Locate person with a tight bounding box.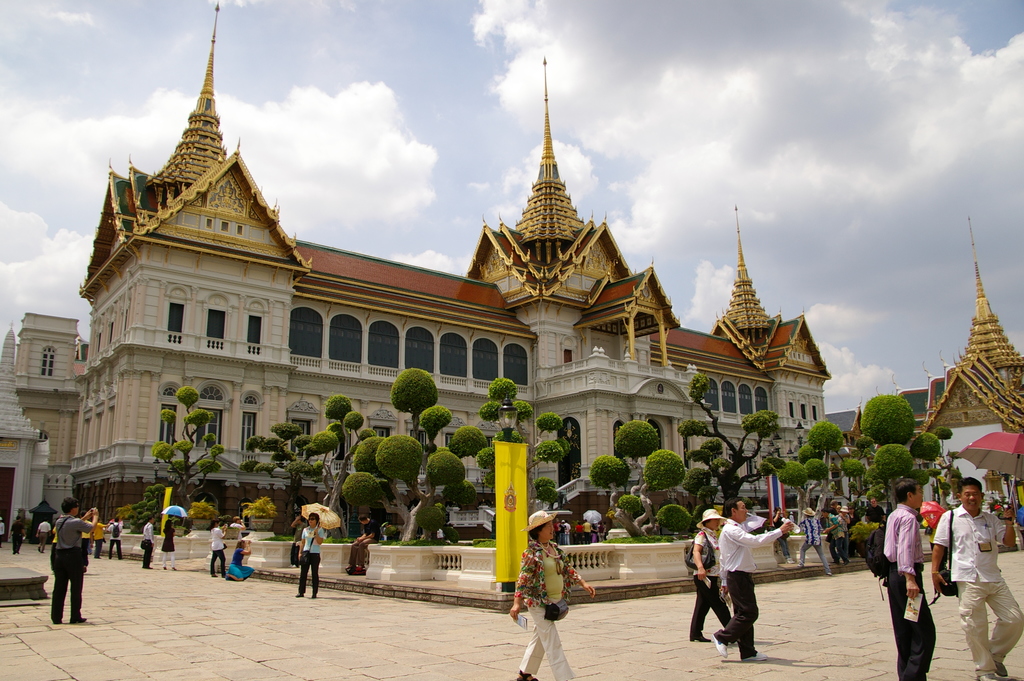
(left=832, top=504, right=854, bottom=561).
